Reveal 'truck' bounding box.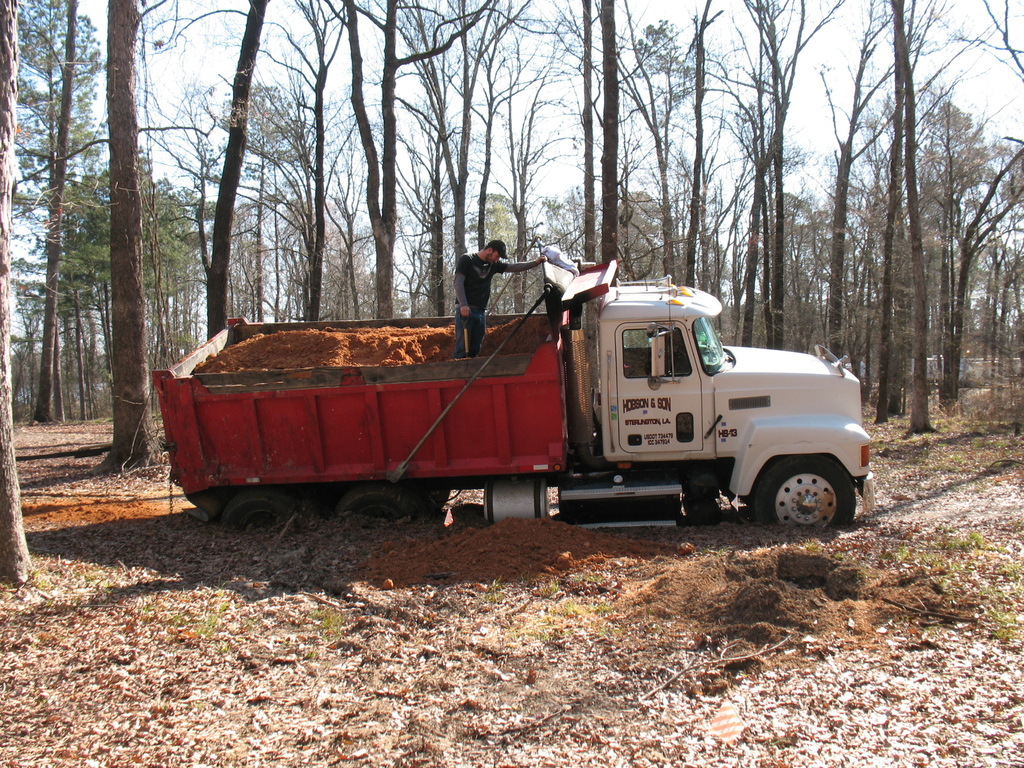
Revealed: (x1=188, y1=260, x2=863, y2=542).
